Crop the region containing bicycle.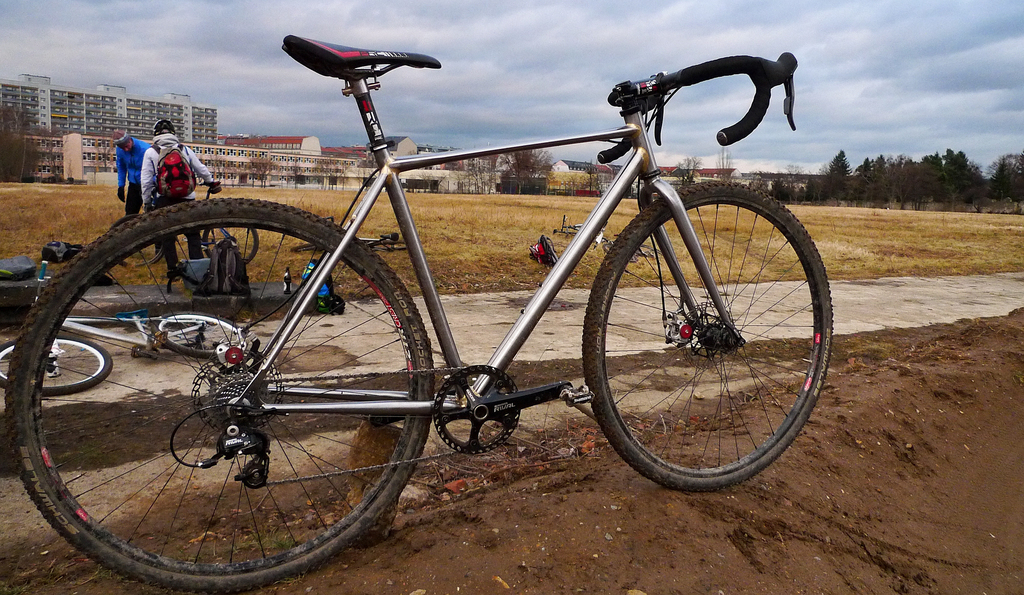
Crop region: Rect(591, 234, 667, 263).
